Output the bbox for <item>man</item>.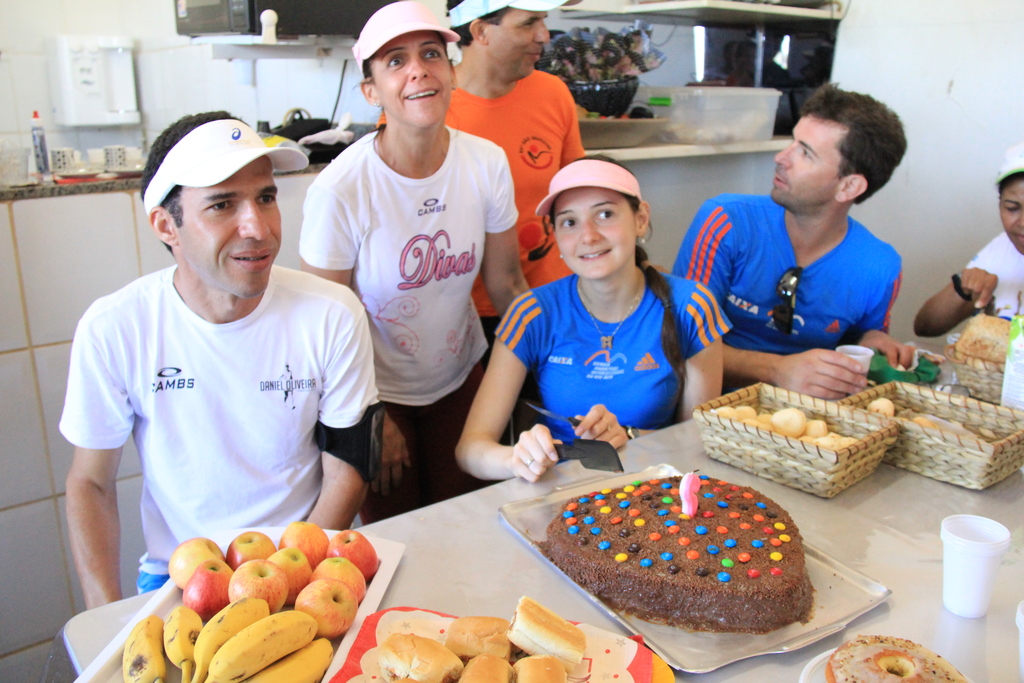
<region>38, 104, 400, 607</region>.
